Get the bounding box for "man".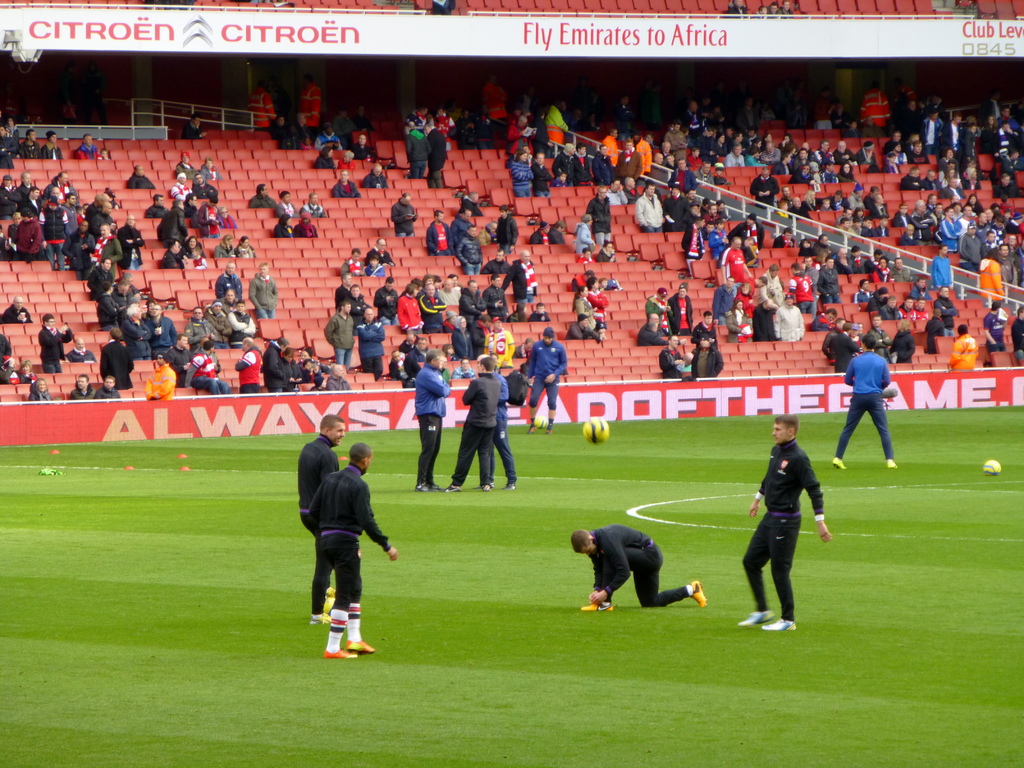
bbox(206, 259, 249, 301).
